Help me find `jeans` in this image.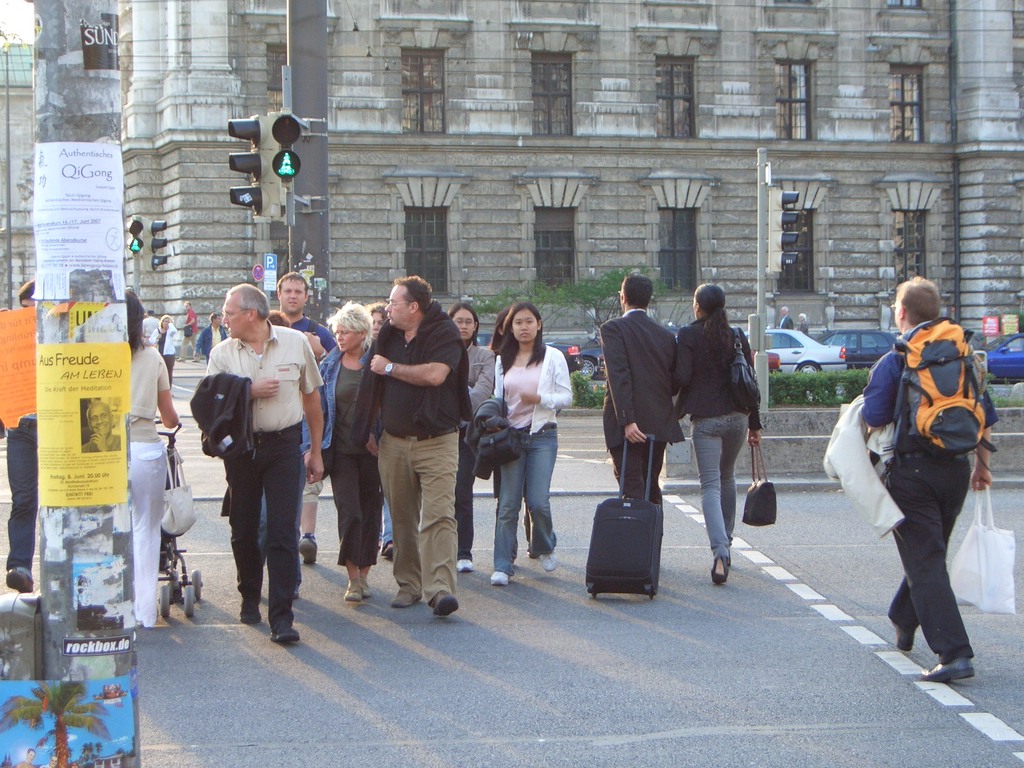
Found it: x1=381 y1=430 x2=461 y2=597.
